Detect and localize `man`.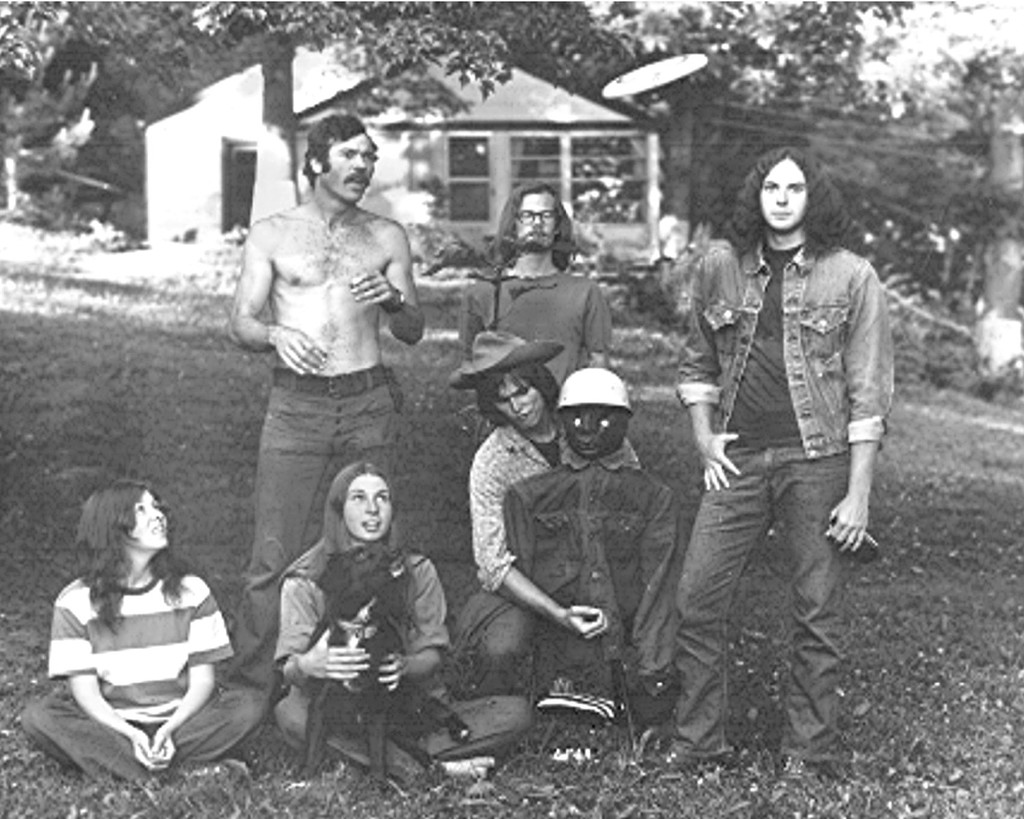
Localized at (453,164,616,392).
